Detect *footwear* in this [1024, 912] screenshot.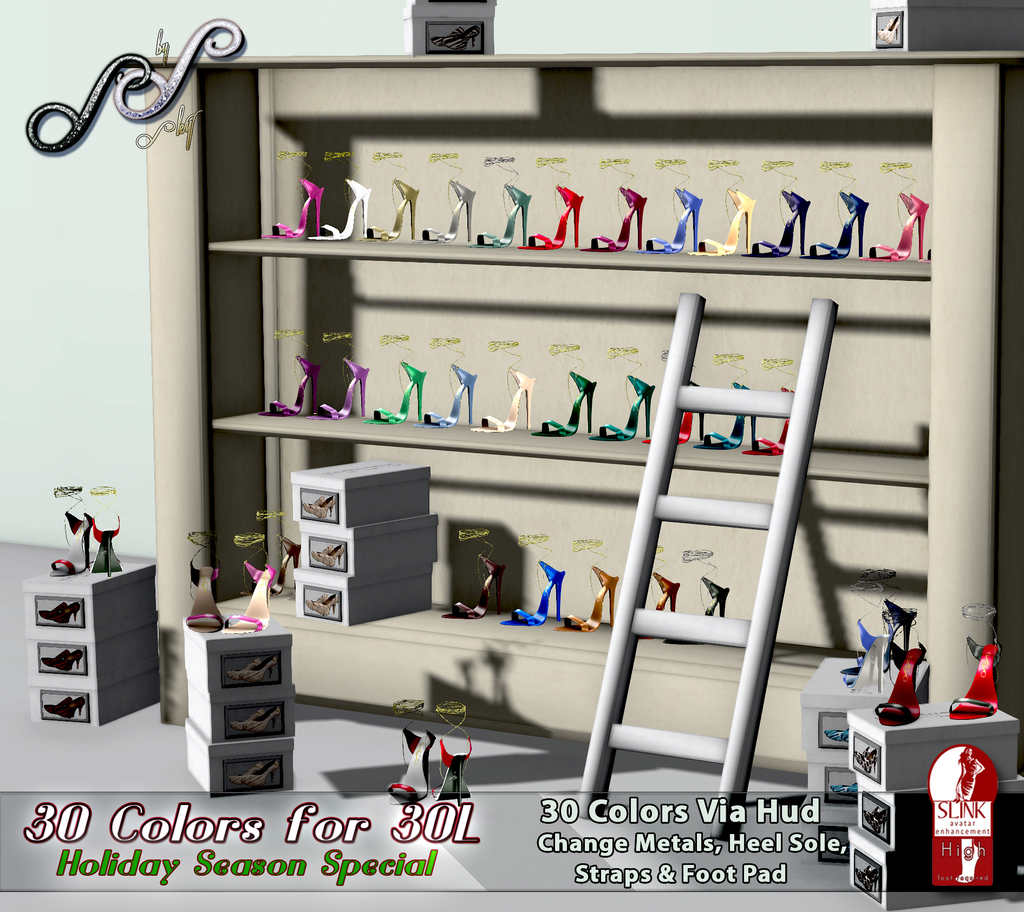
Detection: [518, 154, 579, 251].
